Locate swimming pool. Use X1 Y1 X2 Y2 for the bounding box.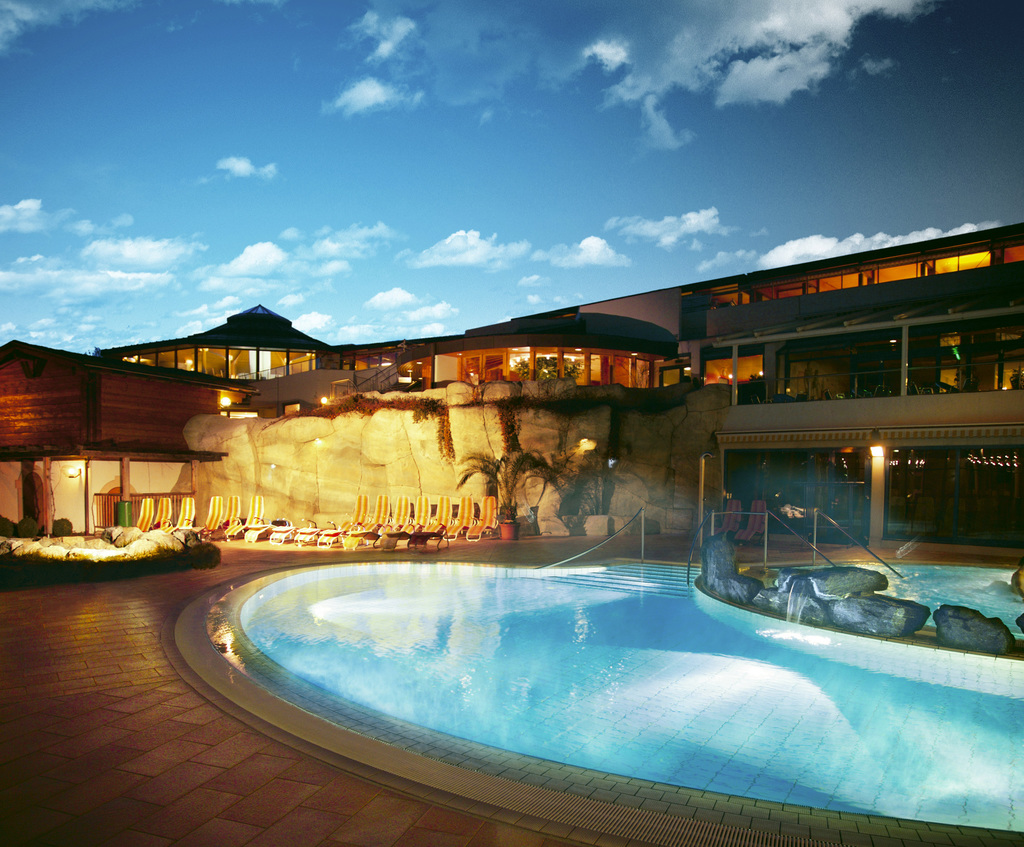
165 528 1002 827.
